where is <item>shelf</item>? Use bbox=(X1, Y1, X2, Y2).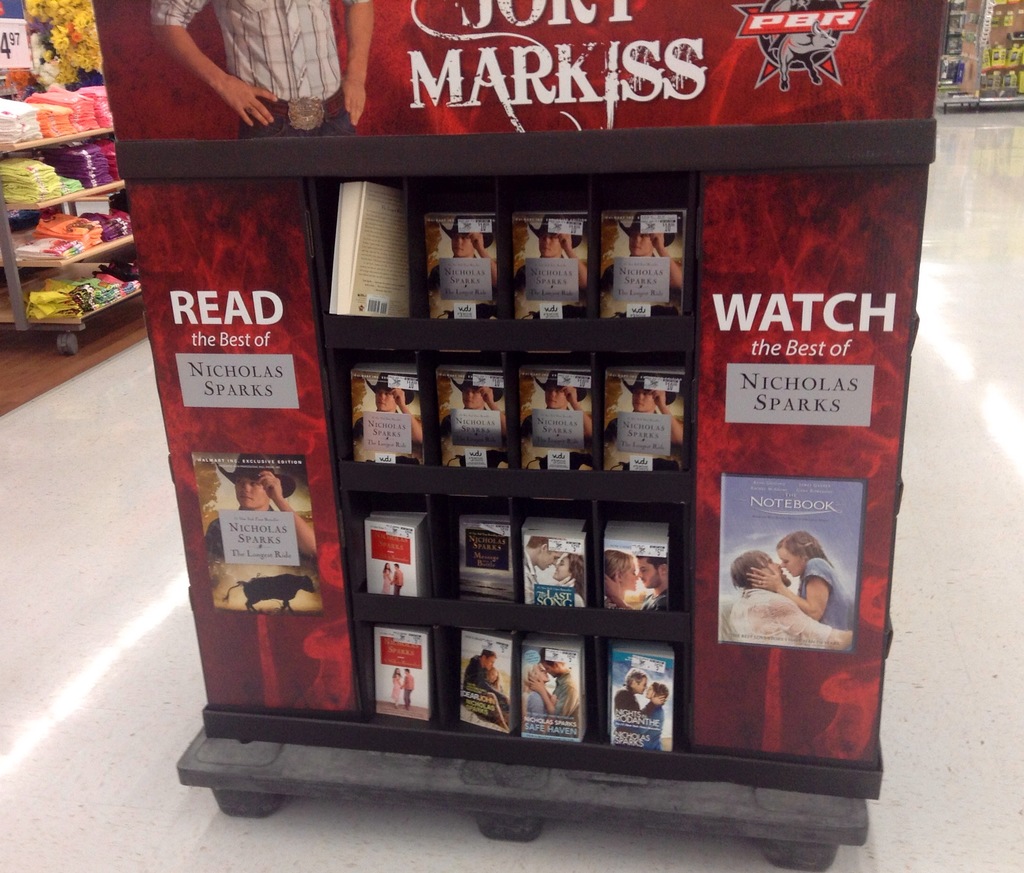
bbox=(0, 0, 136, 342).
